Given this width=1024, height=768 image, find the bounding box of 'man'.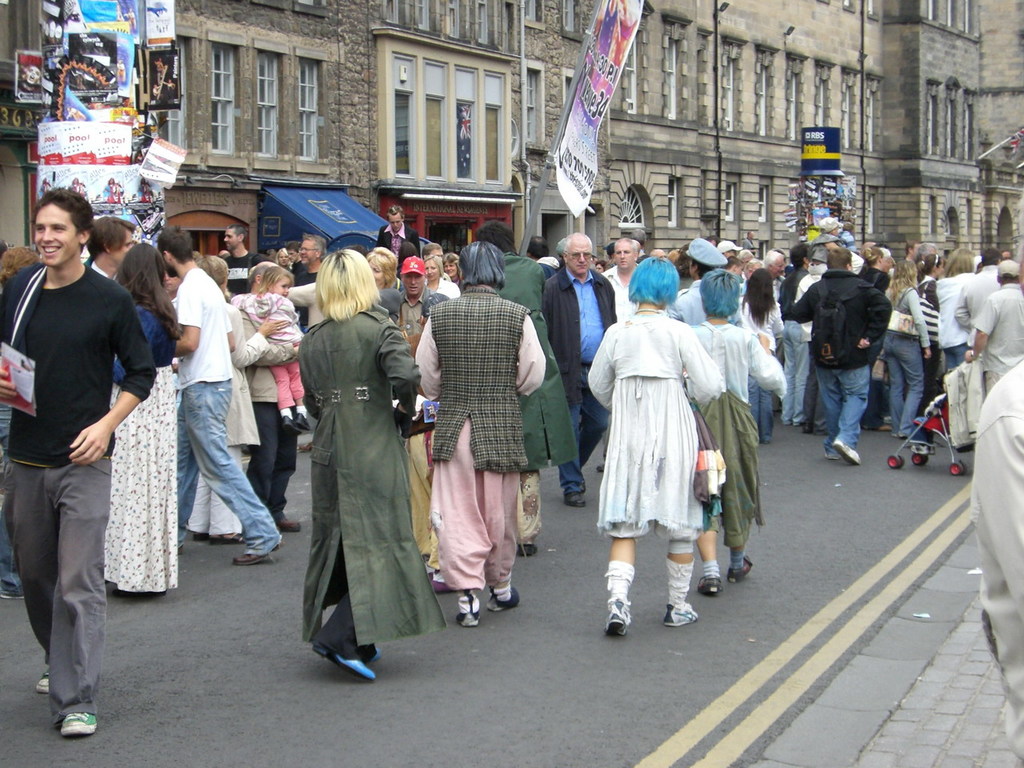
bbox=[606, 234, 646, 318].
